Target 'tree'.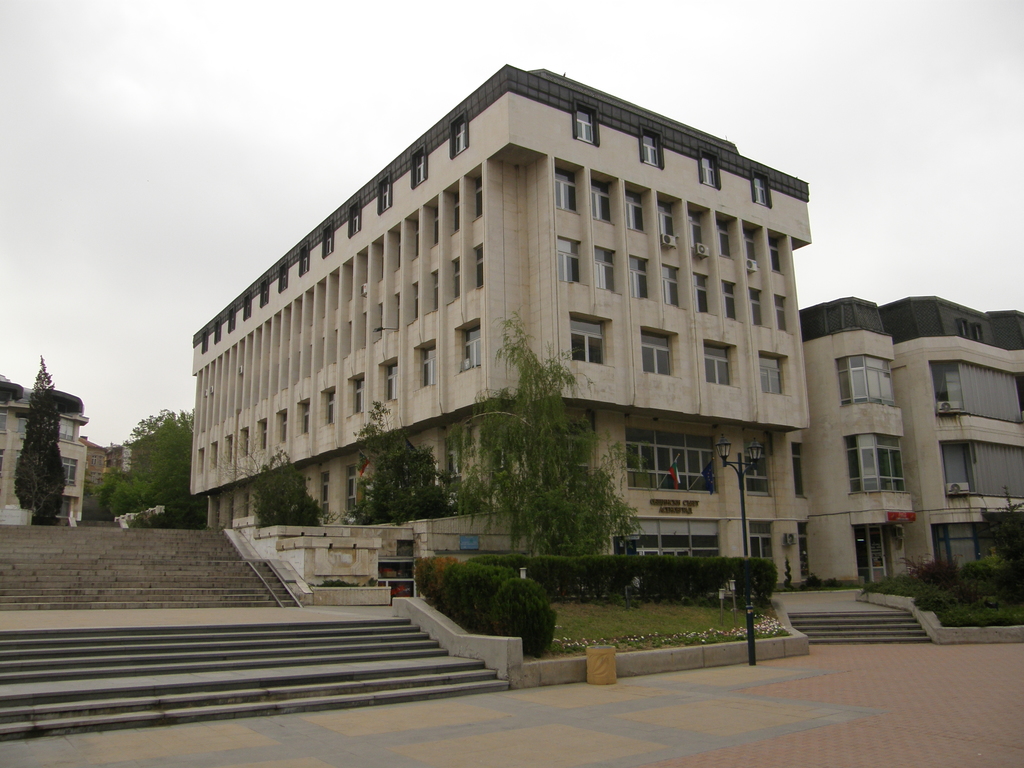
Target region: locate(13, 349, 73, 522).
